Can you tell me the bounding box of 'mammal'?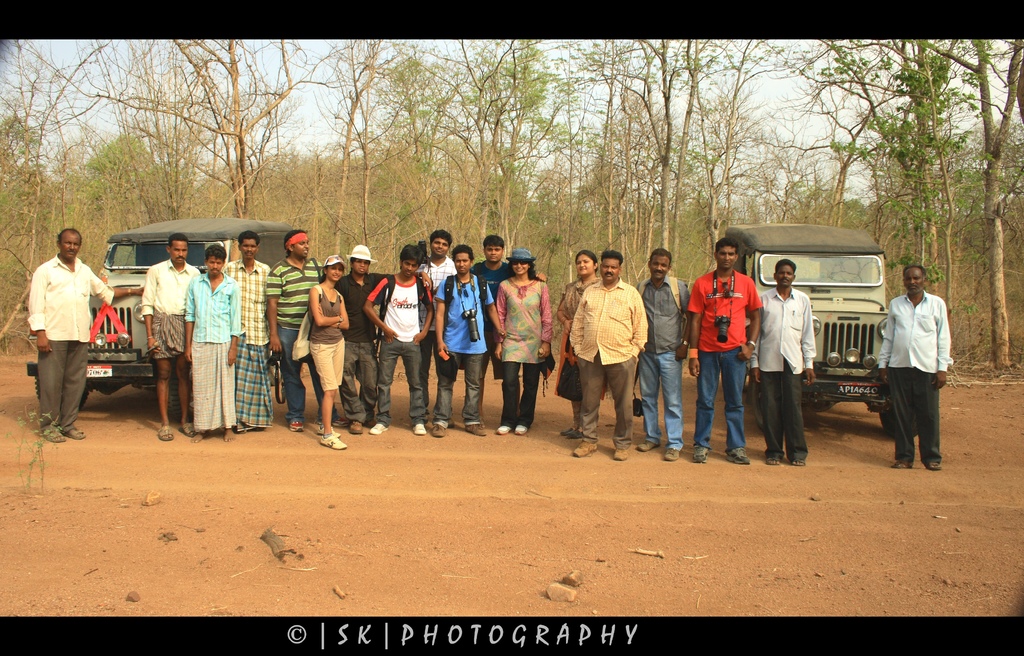
left=223, top=232, right=268, bottom=431.
